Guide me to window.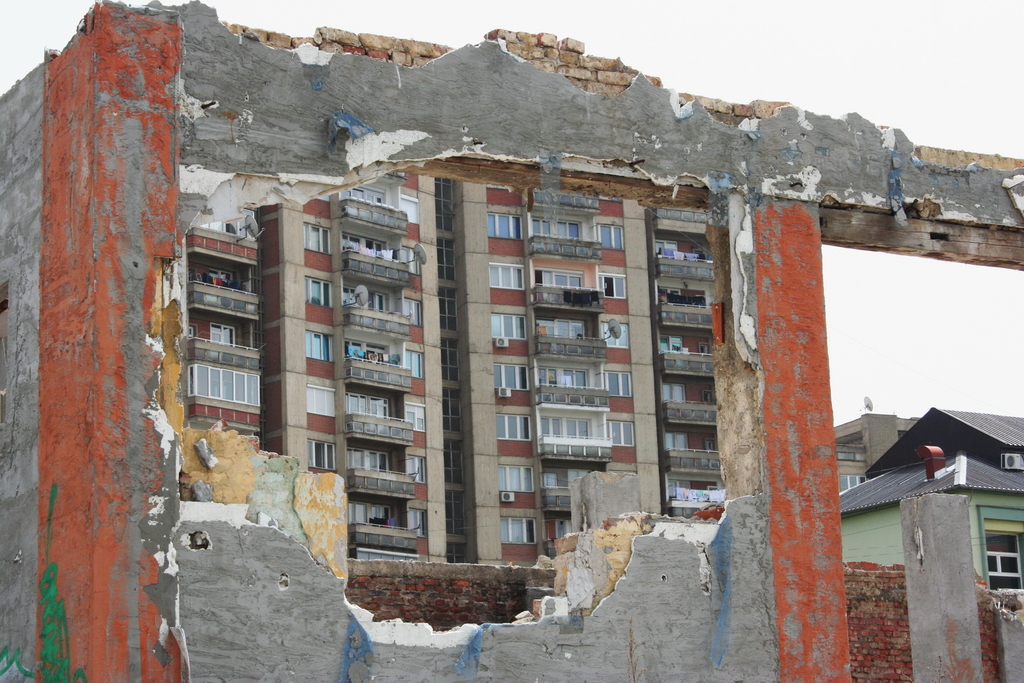
Guidance: [187, 365, 260, 407].
